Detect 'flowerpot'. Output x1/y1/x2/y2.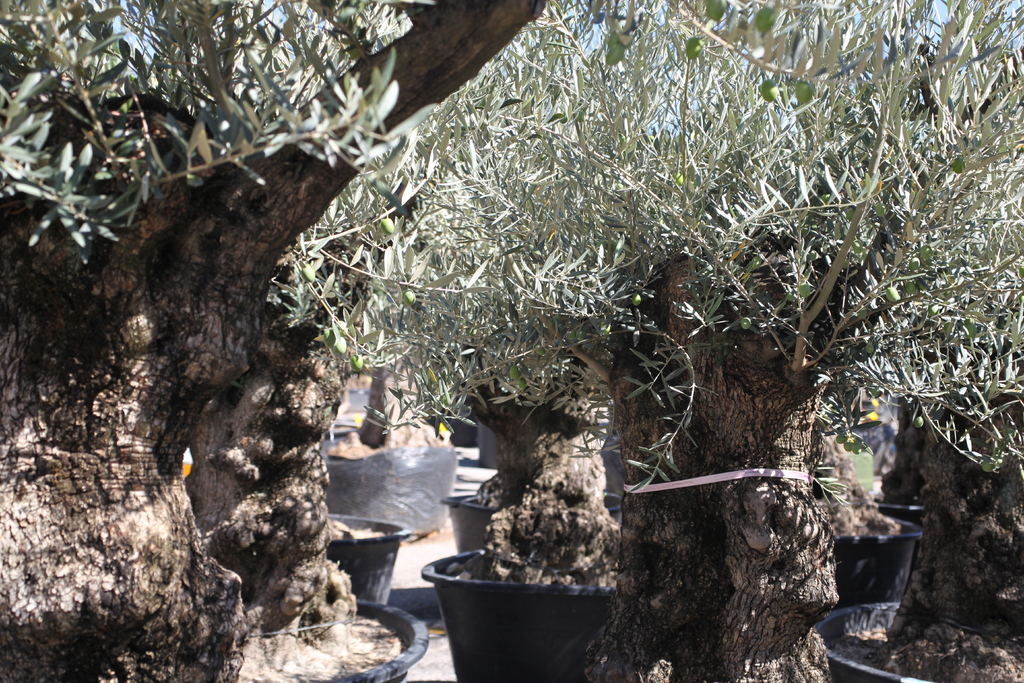
818/597/1023/682.
